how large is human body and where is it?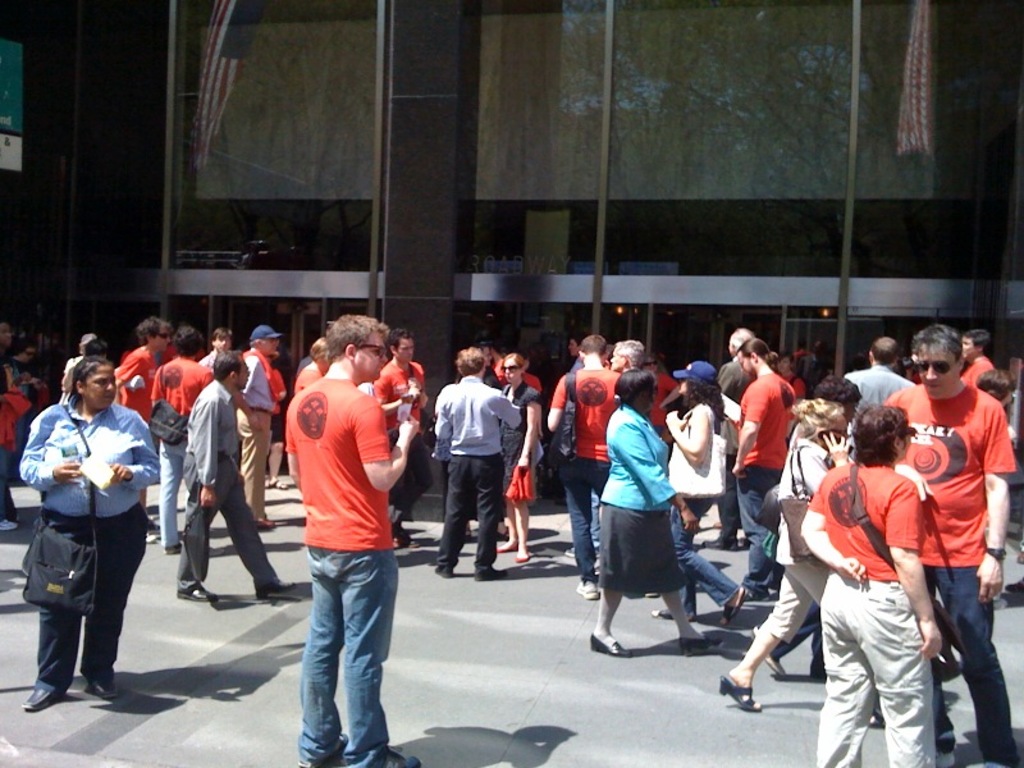
Bounding box: l=727, t=440, r=842, b=713.
